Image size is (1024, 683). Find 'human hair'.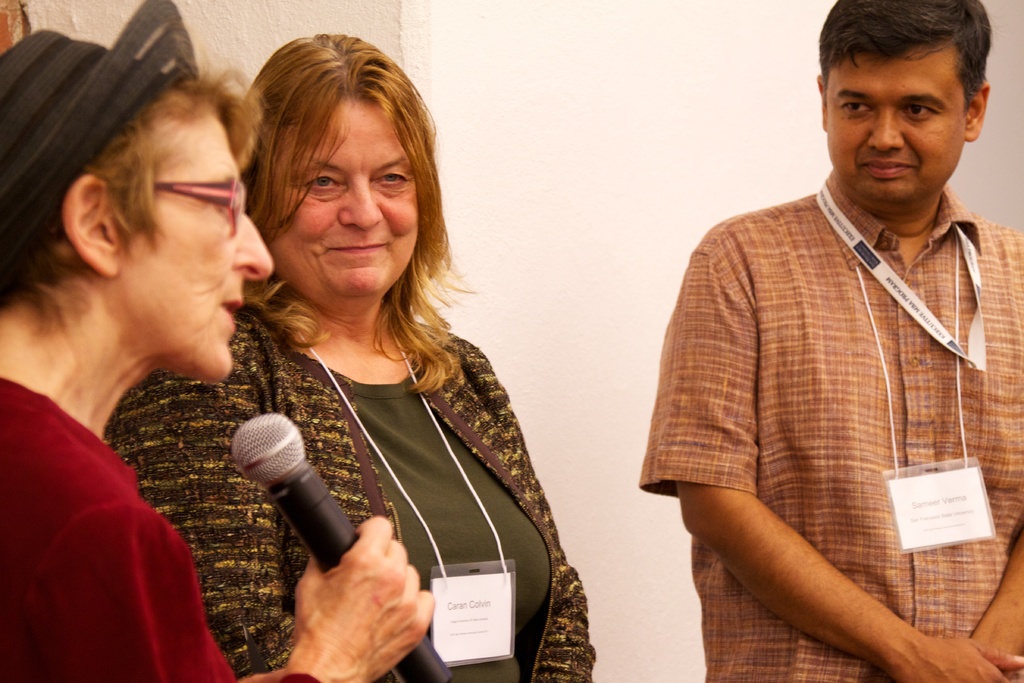
(819, 0, 990, 119).
